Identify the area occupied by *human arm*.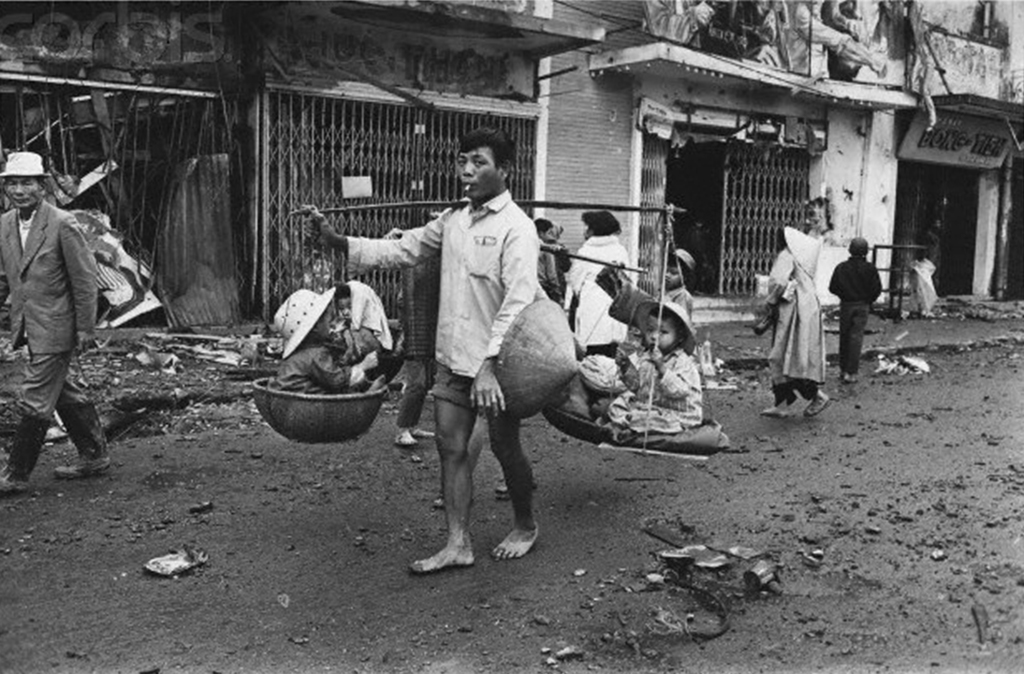
Area: <region>821, 258, 846, 295</region>.
